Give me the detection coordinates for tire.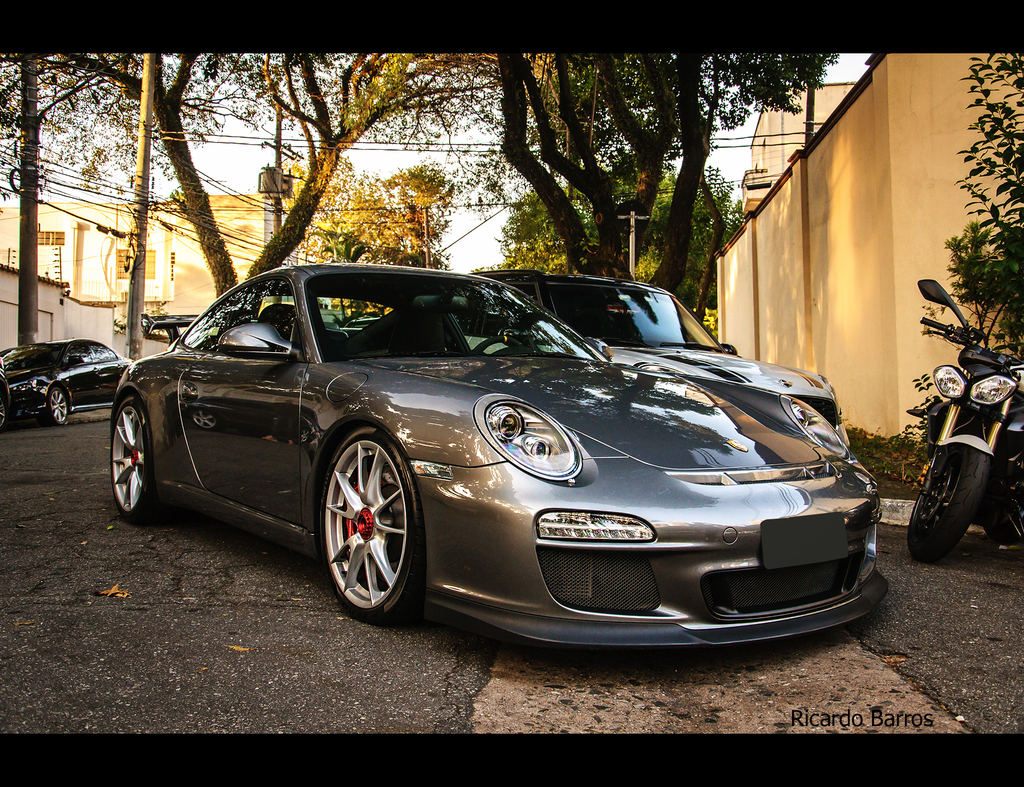
box(52, 388, 70, 426).
